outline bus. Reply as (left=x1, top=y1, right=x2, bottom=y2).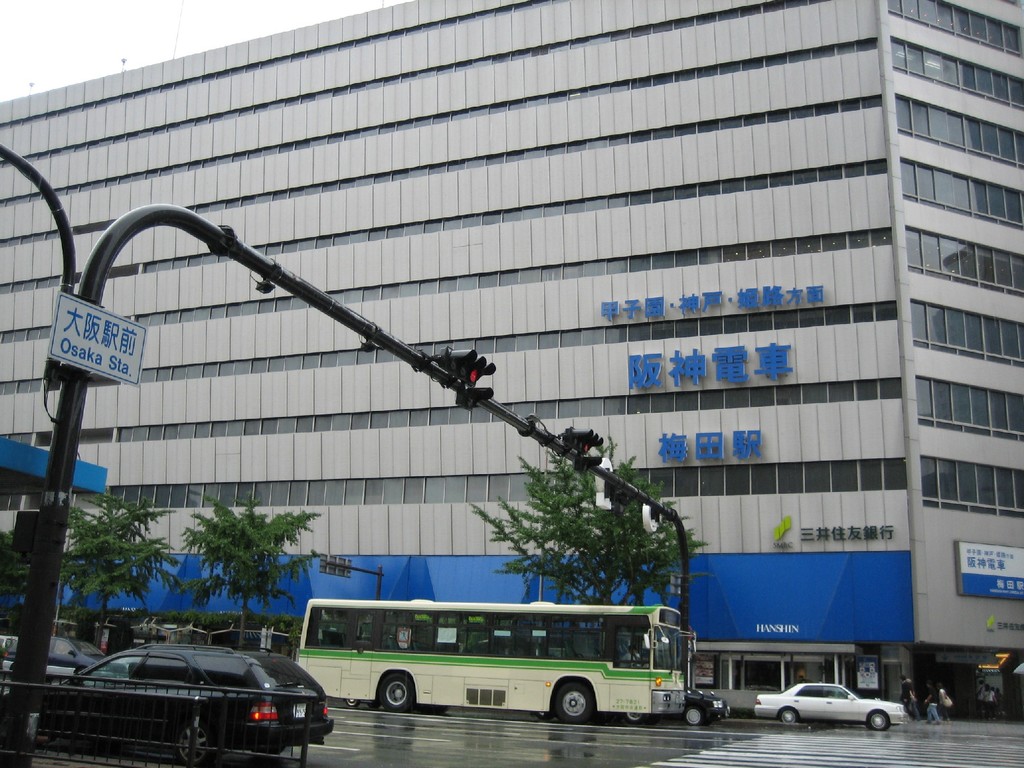
(left=293, top=596, right=689, bottom=723).
